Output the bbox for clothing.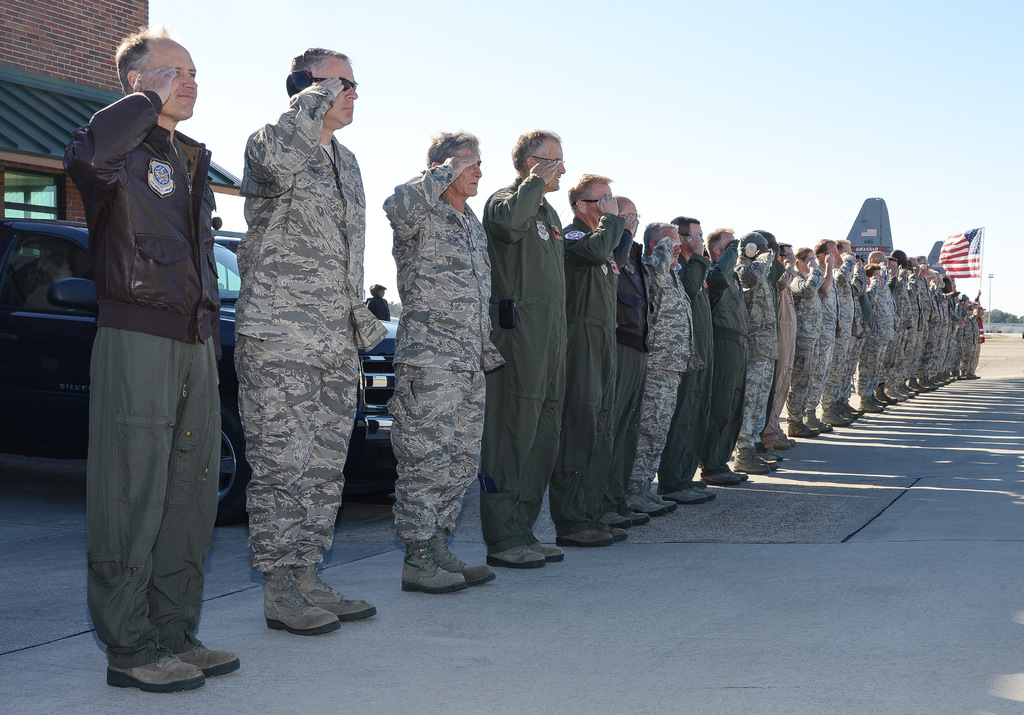
728:251:786:453.
